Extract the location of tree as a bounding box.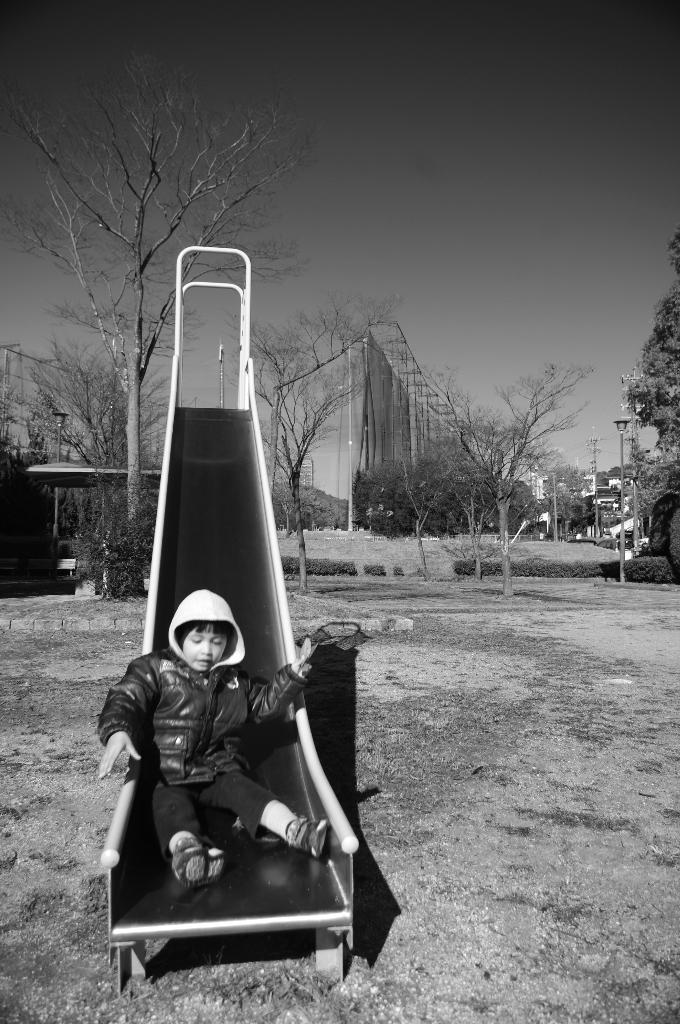
<box>29,73,202,588</box>.
